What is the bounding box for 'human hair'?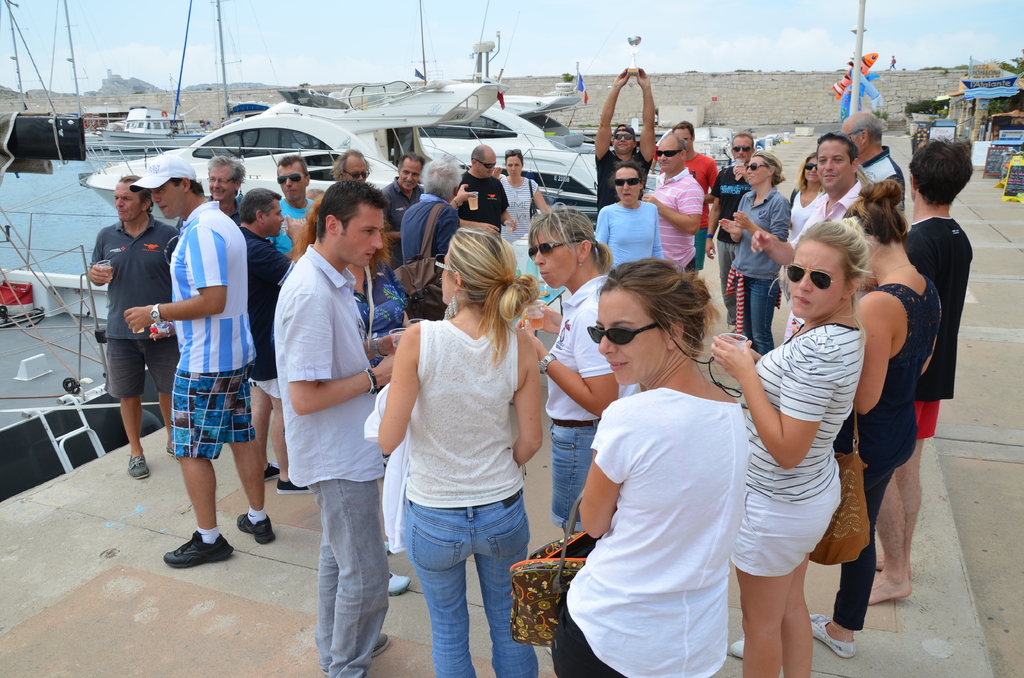
<bbox>794, 218, 872, 288</bbox>.
